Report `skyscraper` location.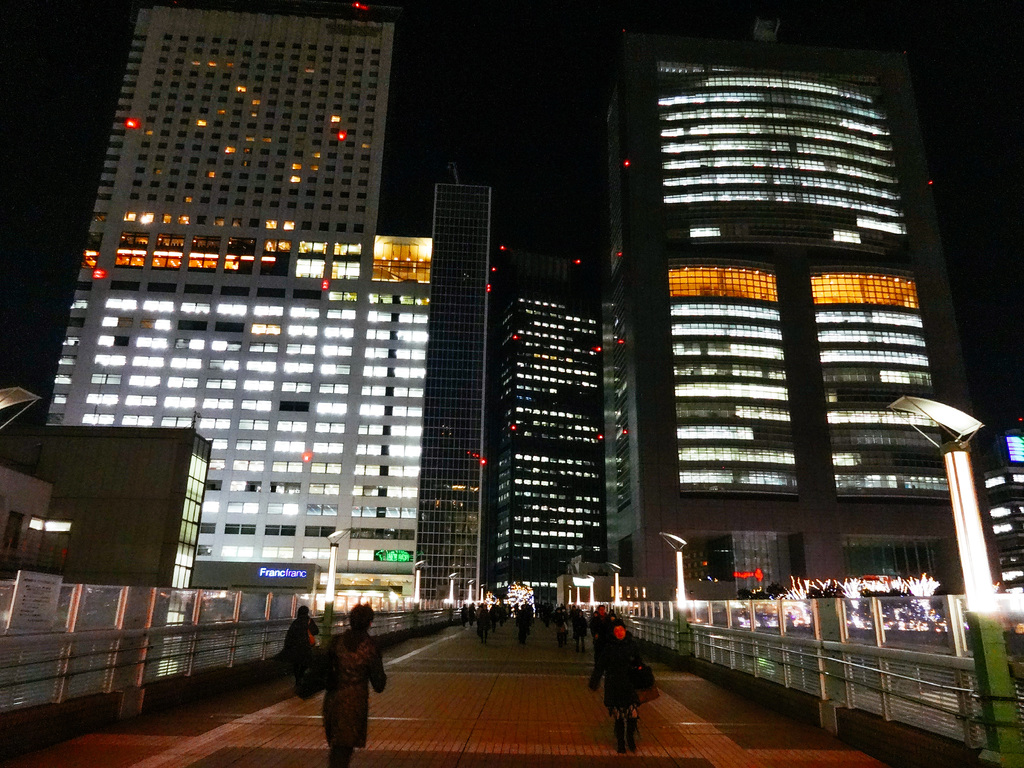
Report: region(43, 11, 429, 591).
